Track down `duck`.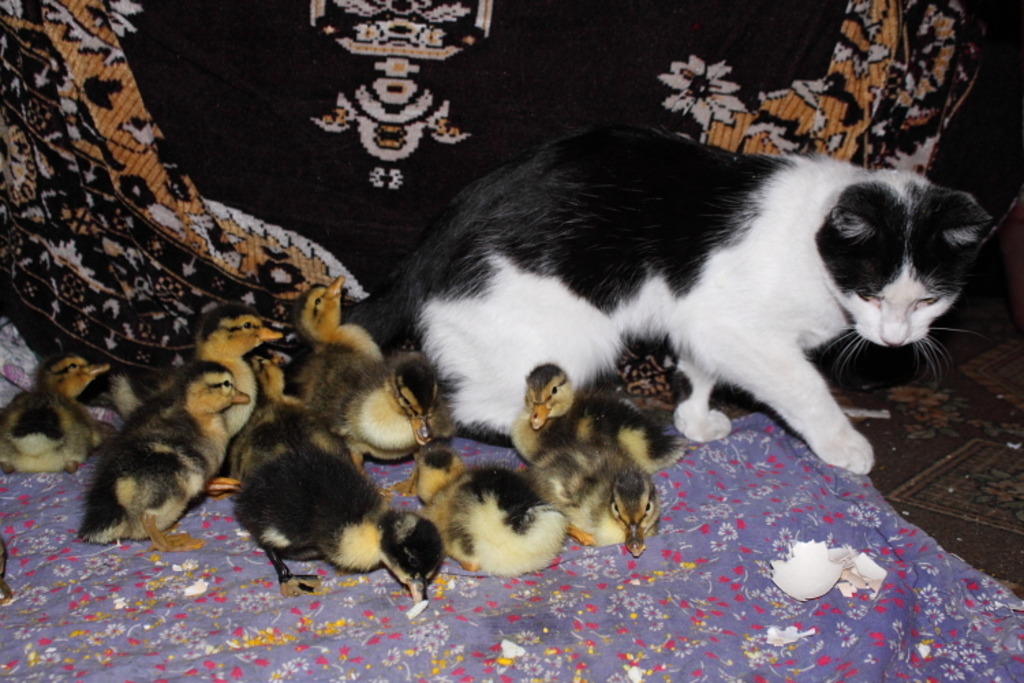
Tracked to [x1=212, y1=428, x2=436, y2=587].
